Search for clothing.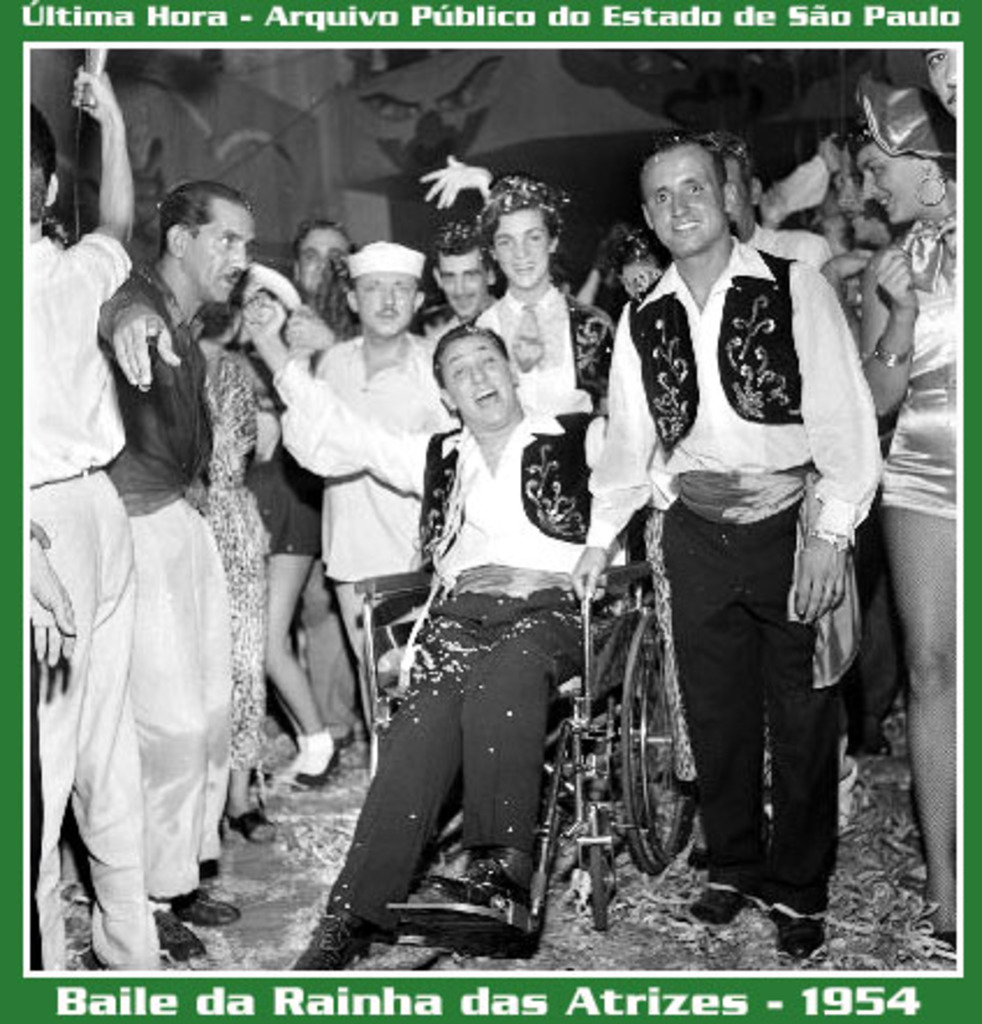
Found at box(19, 229, 151, 957).
